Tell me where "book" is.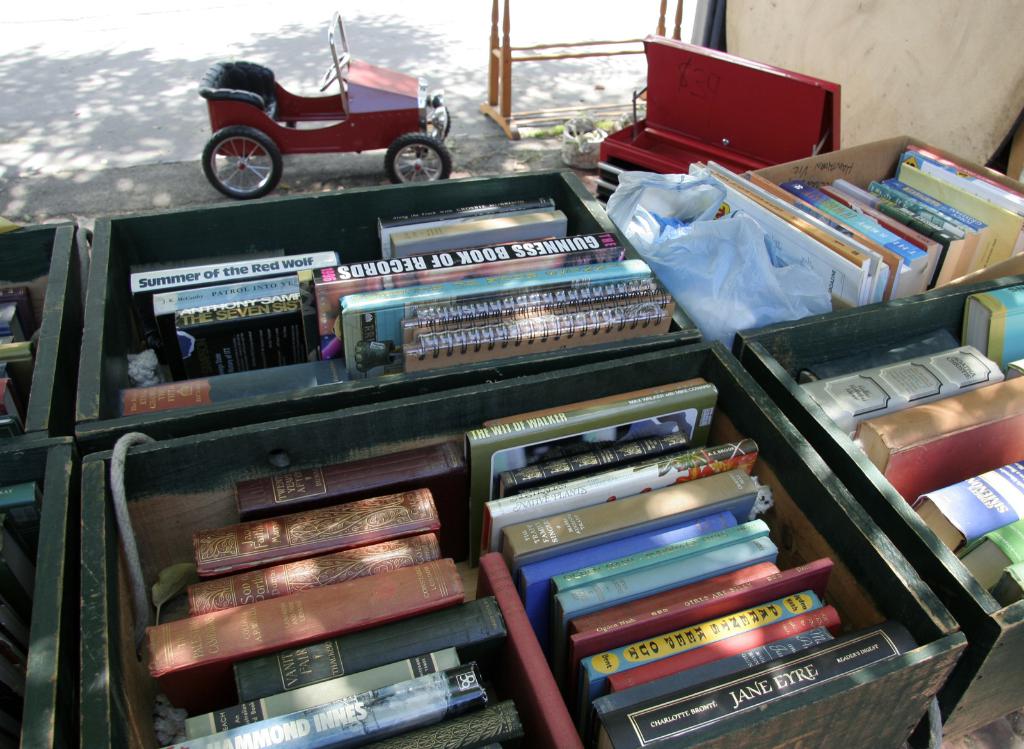
"book" is at x1=850 y1=369 x2=1023 y2=505.
